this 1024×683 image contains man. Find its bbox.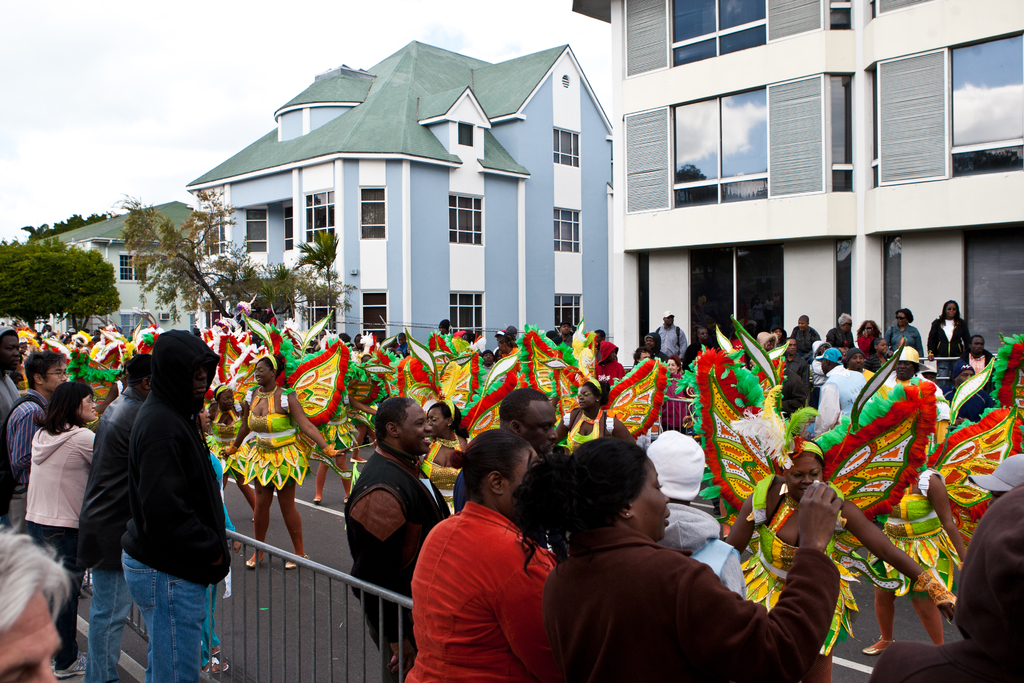
crop(454, 386, 568, 551).
